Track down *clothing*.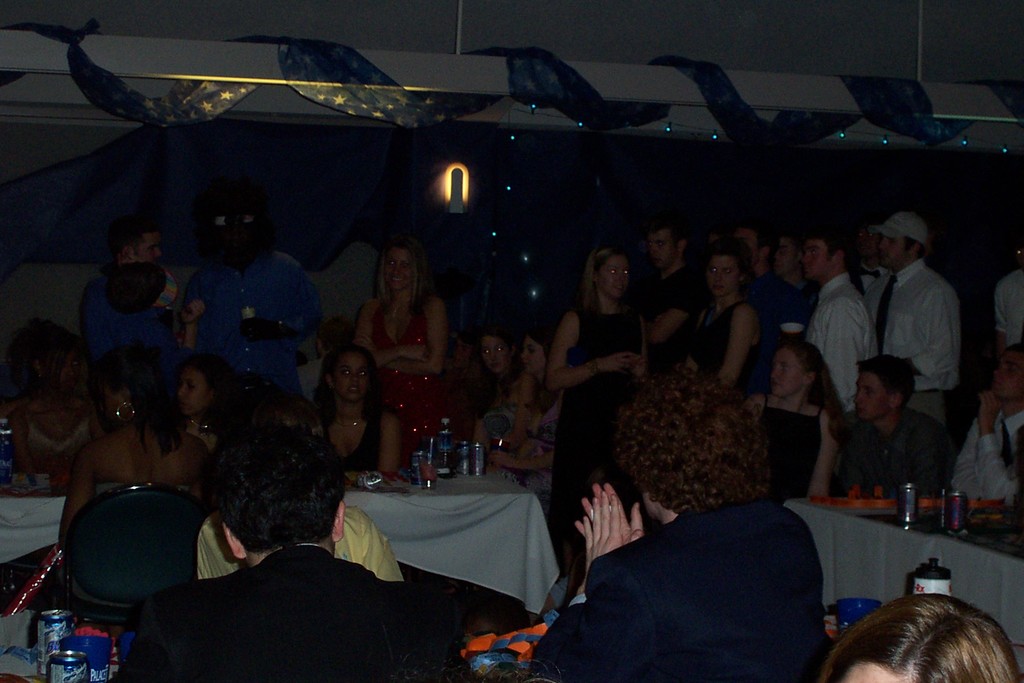
Tracked to 110, 548, 465, 680.
